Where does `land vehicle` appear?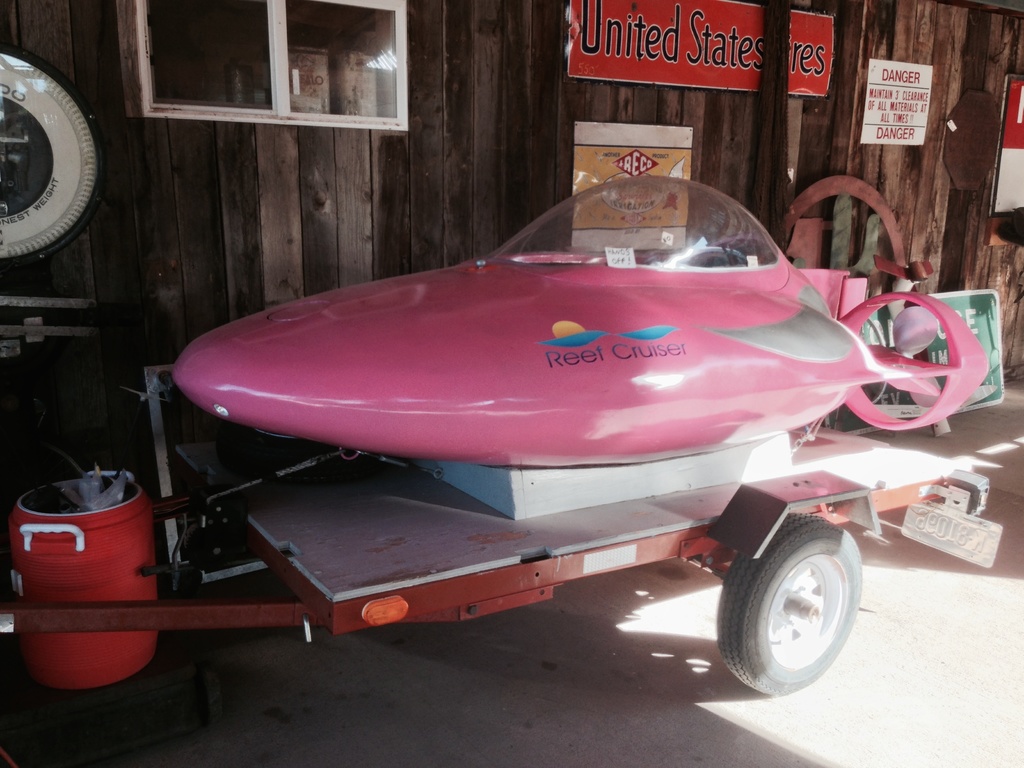
Appears at bbox=[0, 164, 1005, 688].
